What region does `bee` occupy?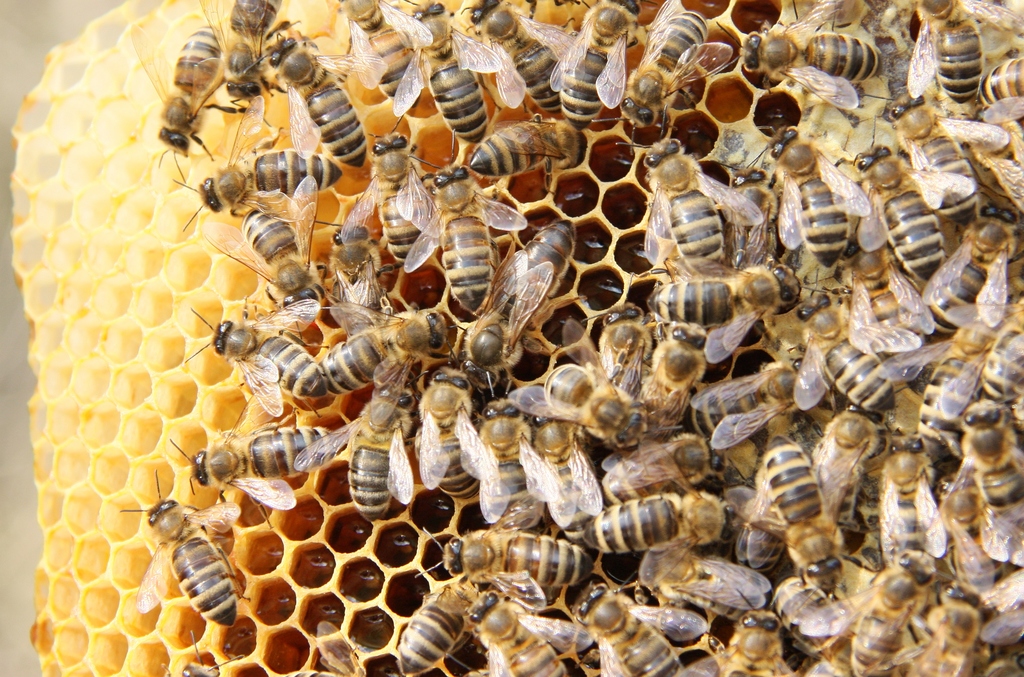
bbox=(734, 488, 785, 562).
